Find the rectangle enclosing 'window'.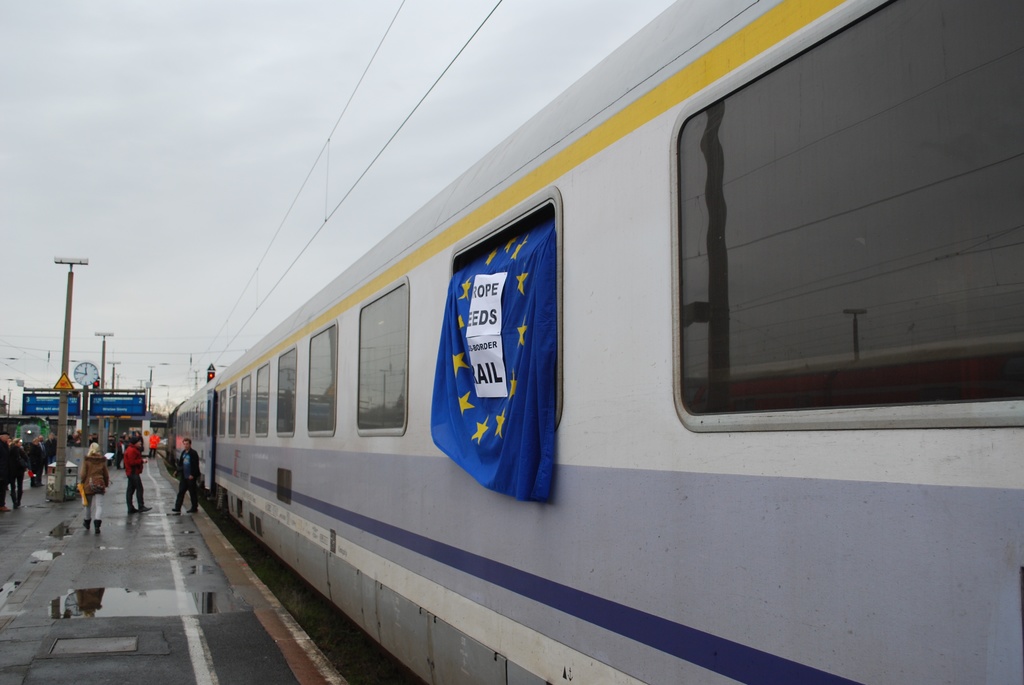
448,192,564,441.
